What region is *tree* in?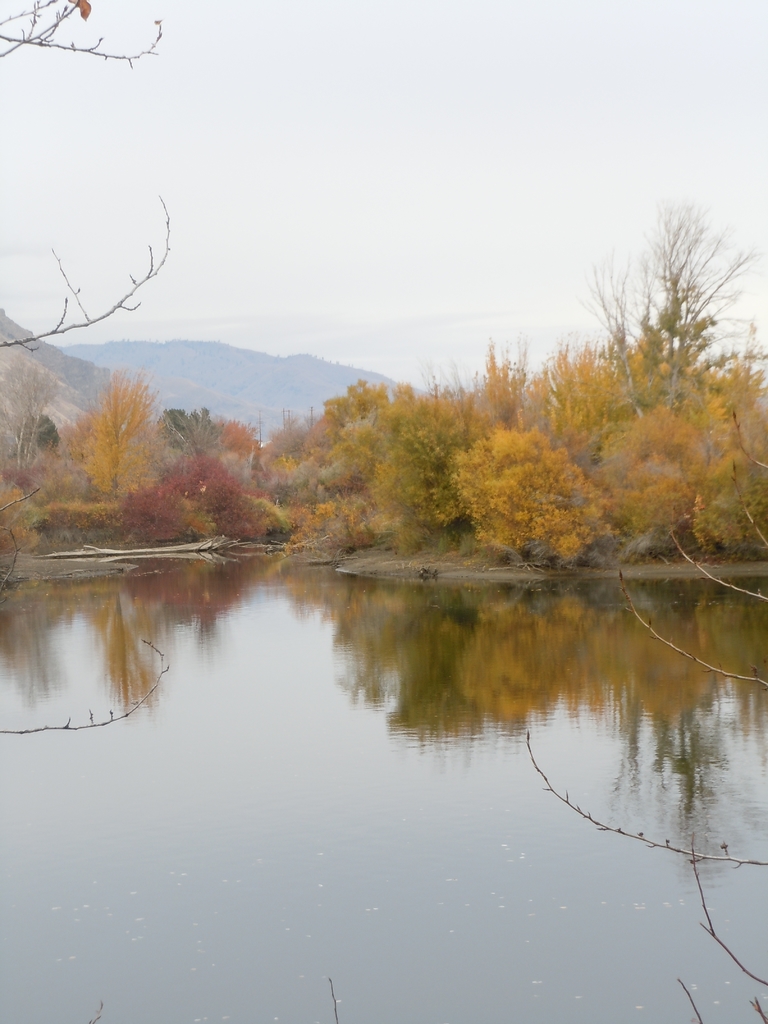
select_region(83, 378, 154, 502).
